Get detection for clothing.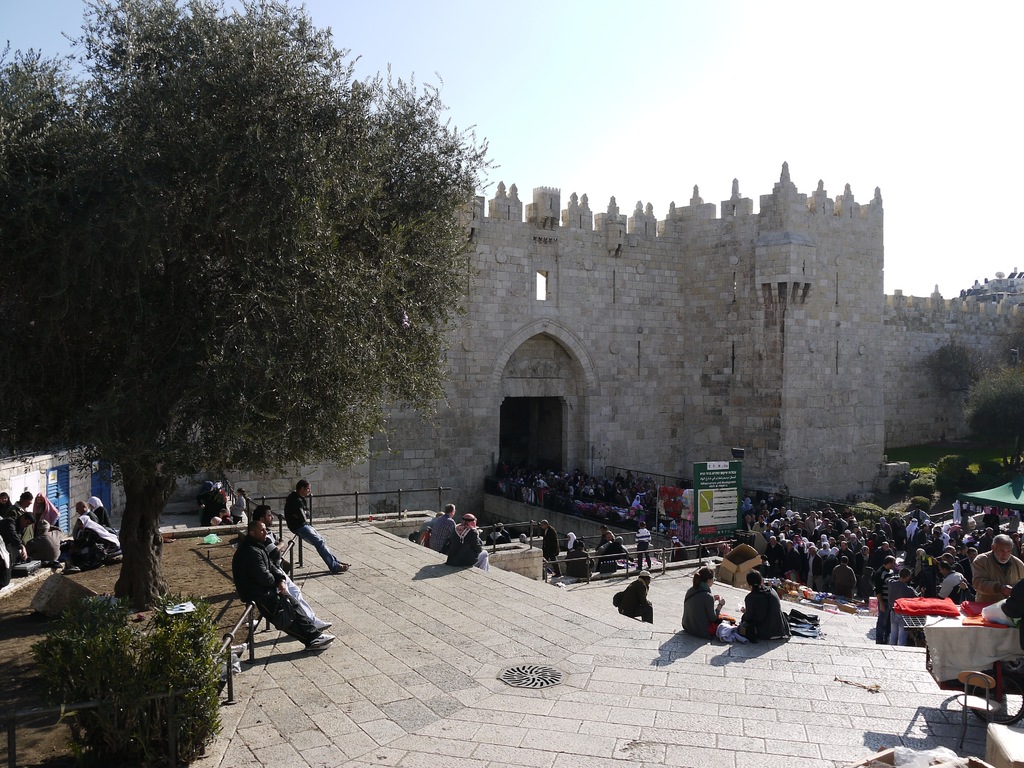
Detection: bbox(740, 582, 792, 643).
